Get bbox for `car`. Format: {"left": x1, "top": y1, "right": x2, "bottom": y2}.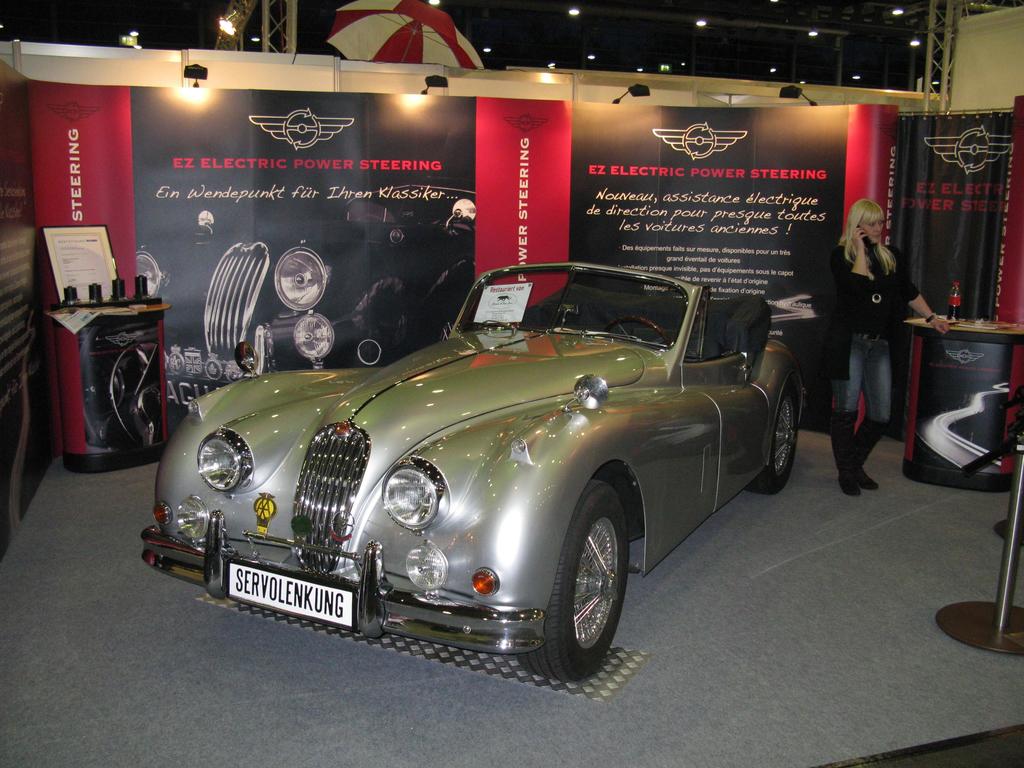
{"left": 133, "top": 175, "right": 473, "bottom": 436}.
